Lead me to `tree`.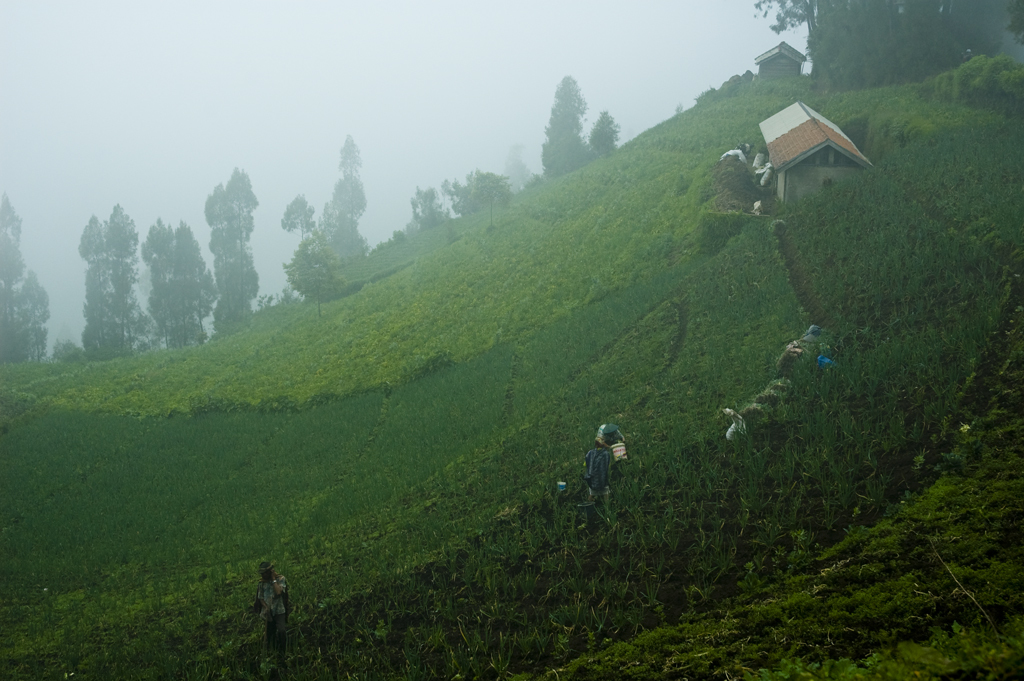
Lead to [142, 218, 219, 355].
